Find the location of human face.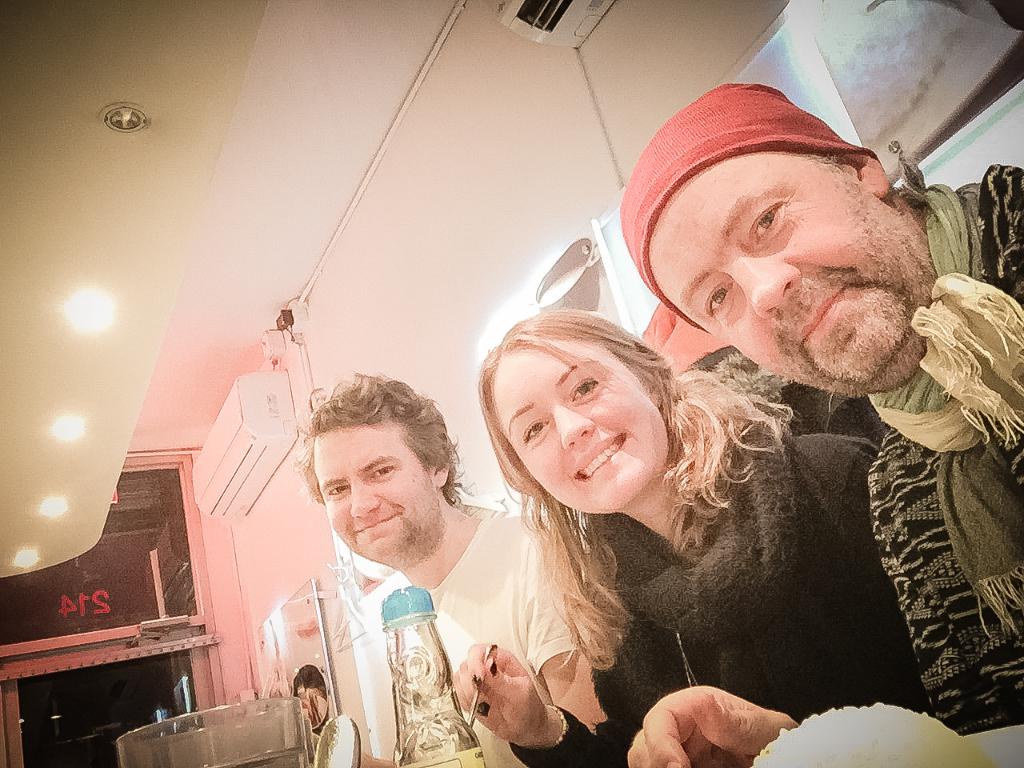
Location: {"x1": 643, "y1": 157, "x2": 934, "y2": 397}.
